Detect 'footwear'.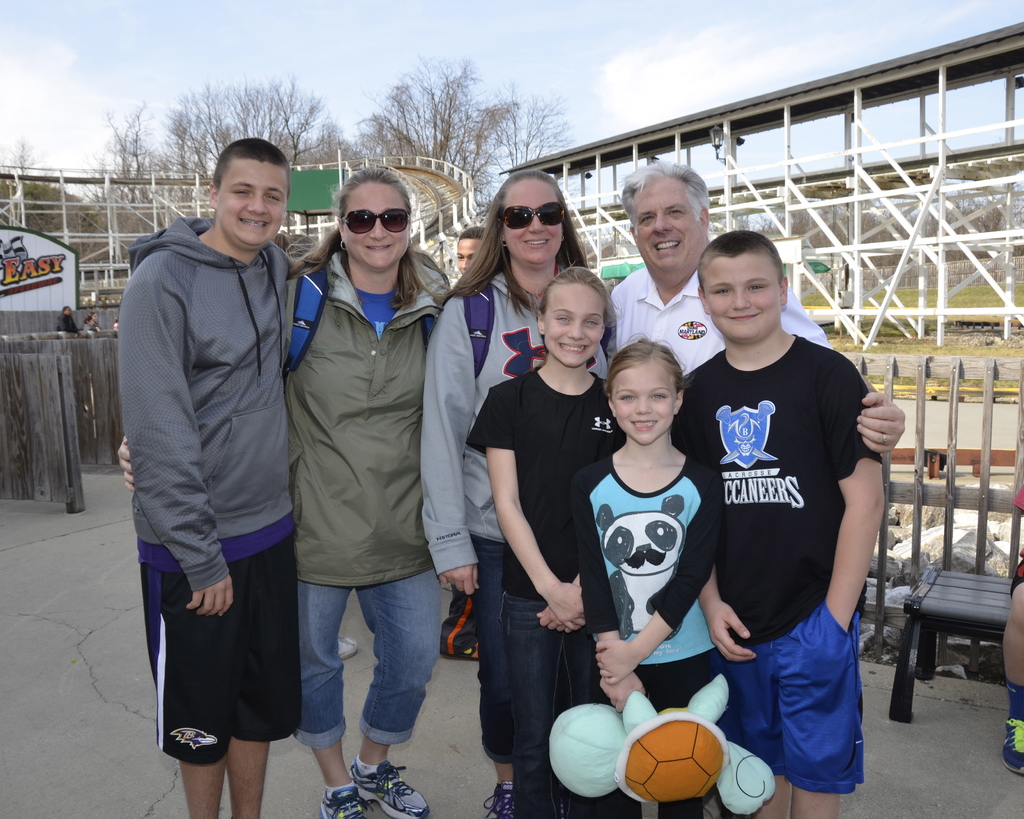
Detected at x1=482, y1=778, x2=517, y2=818.
